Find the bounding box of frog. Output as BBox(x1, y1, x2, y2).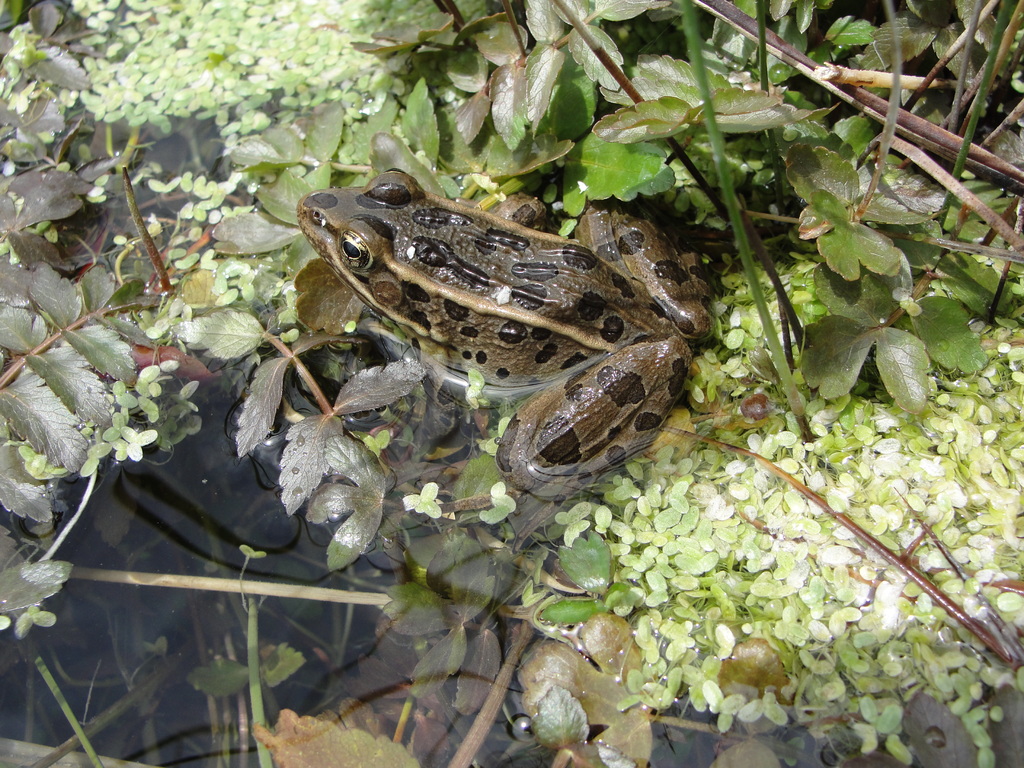
BBox(294, 165, 716, 502).
